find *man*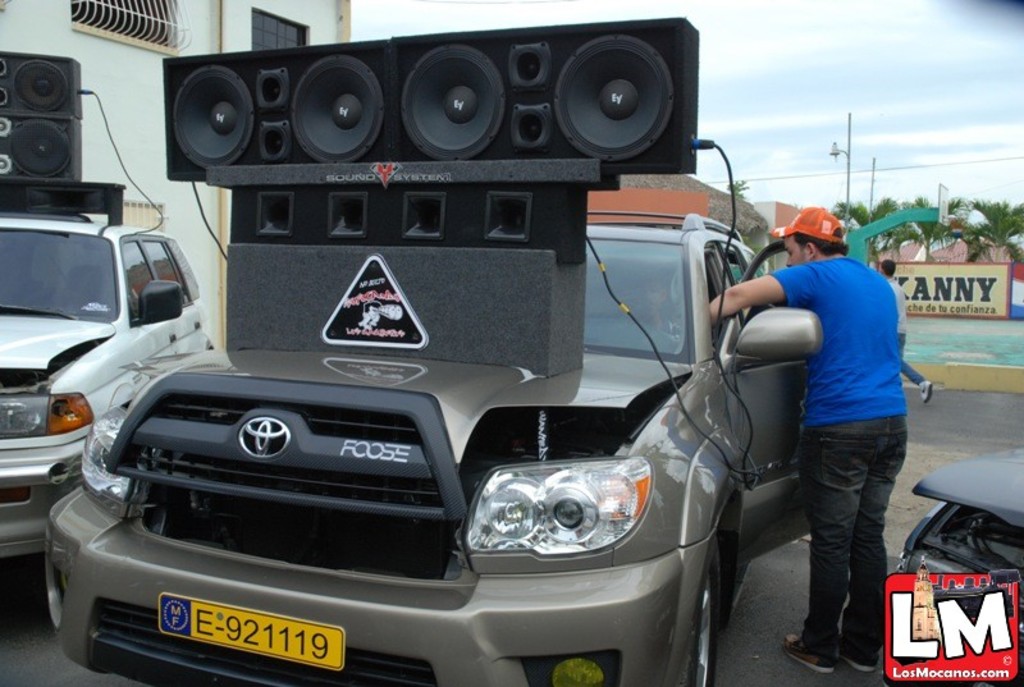
(737,184,924,668)
